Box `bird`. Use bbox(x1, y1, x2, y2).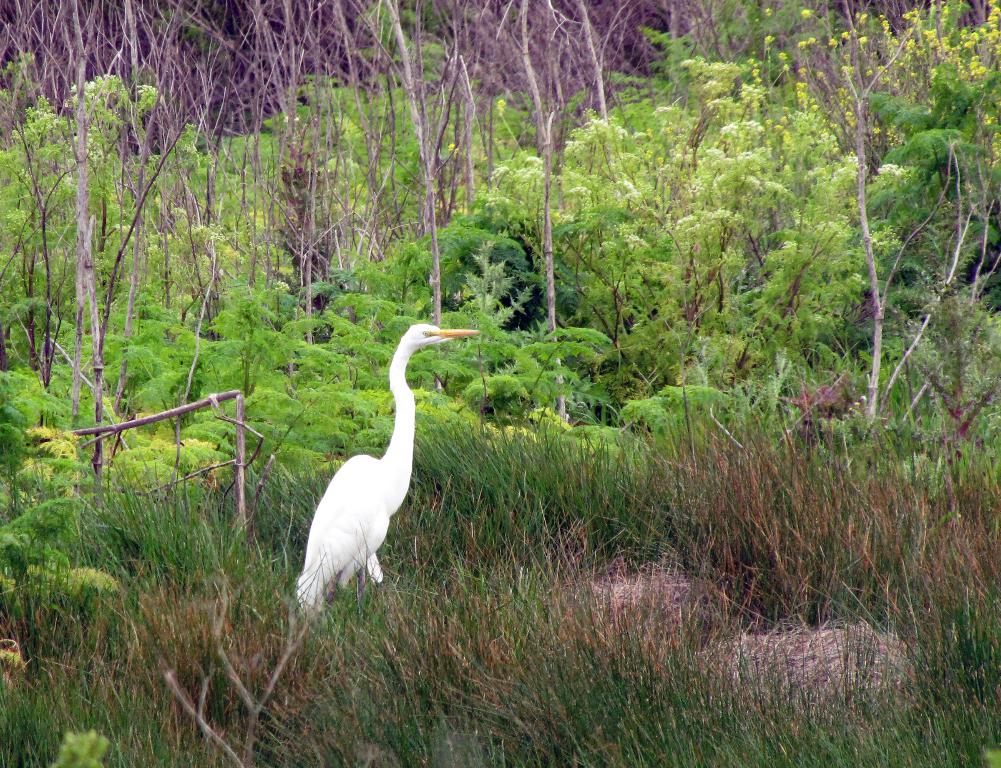
bbox(280, 325, 449, 622).
